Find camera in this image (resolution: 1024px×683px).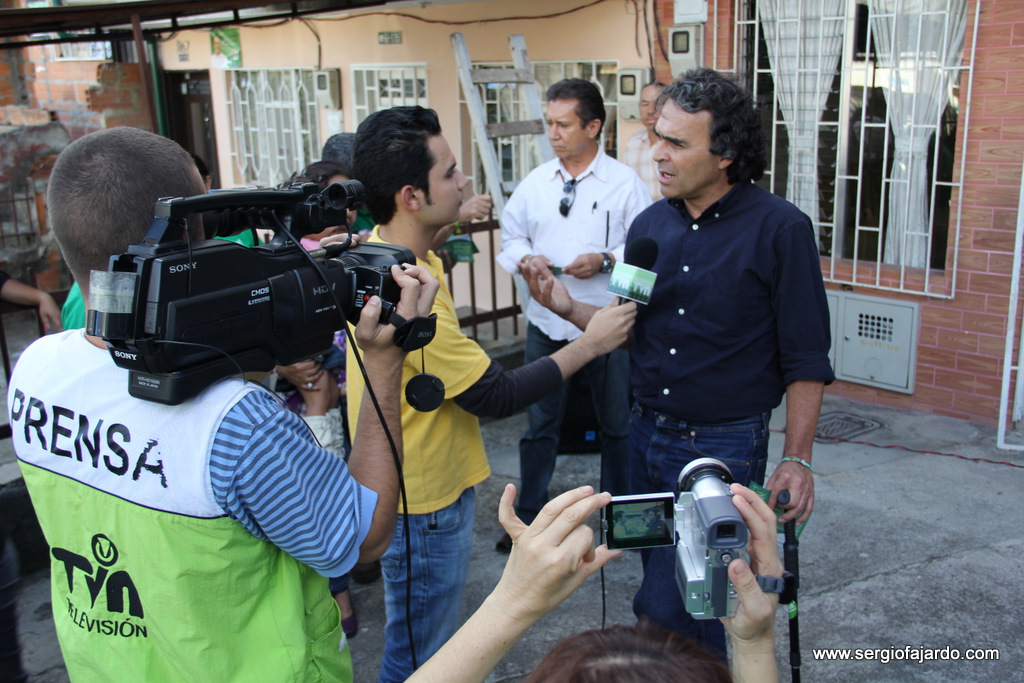
<region>598, 454, 753, 617</region>.
